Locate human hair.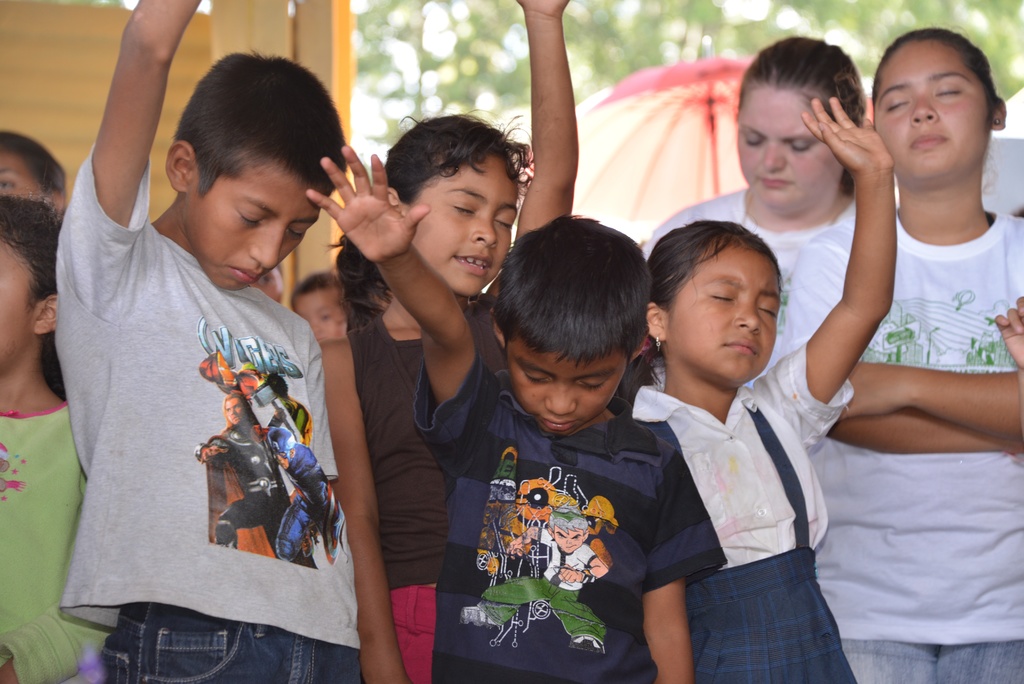
Bounding box: (left=490, top=211, right=655, bottom=368).
